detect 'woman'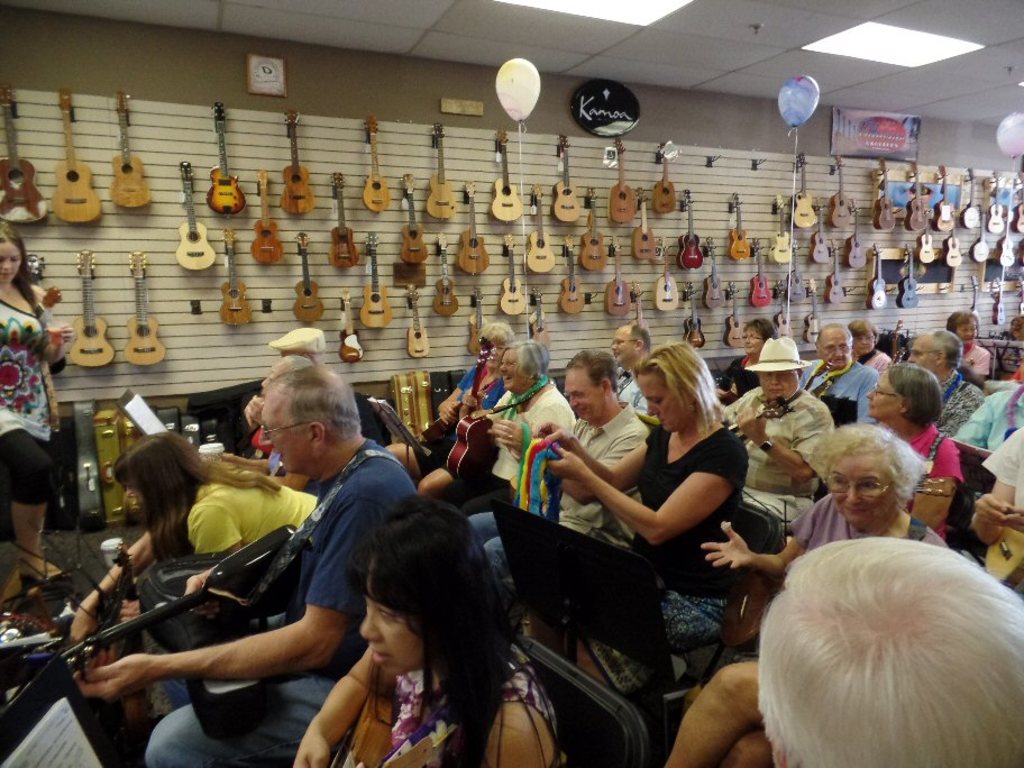
bbox=(714, 319, 780, 405)
